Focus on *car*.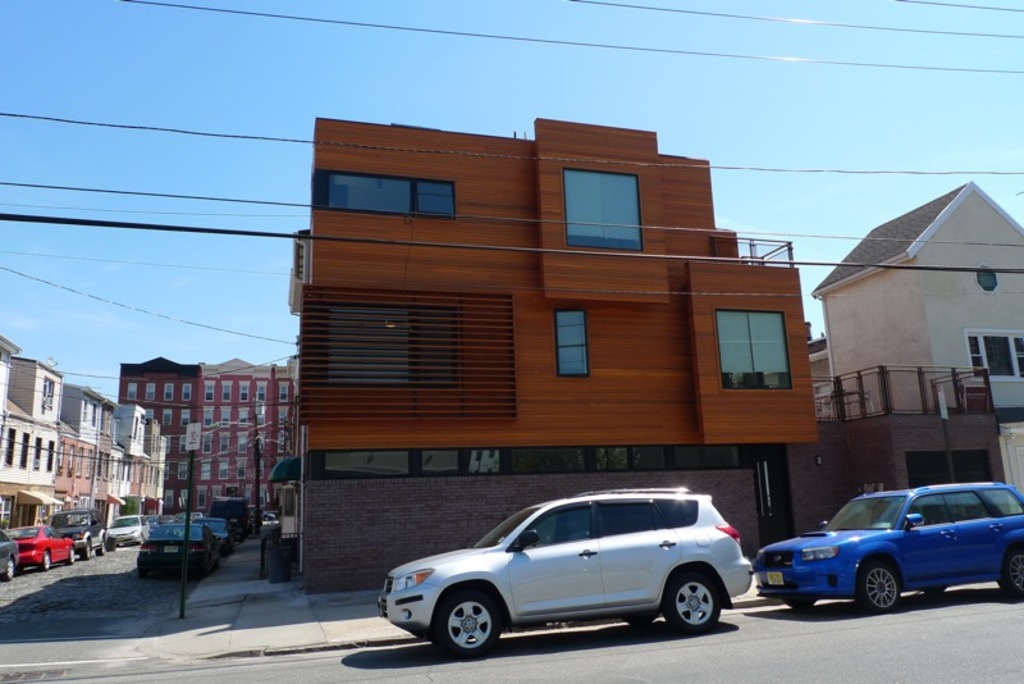
Focused at <bbox>750, 478, 1023, 616</bbox>.
